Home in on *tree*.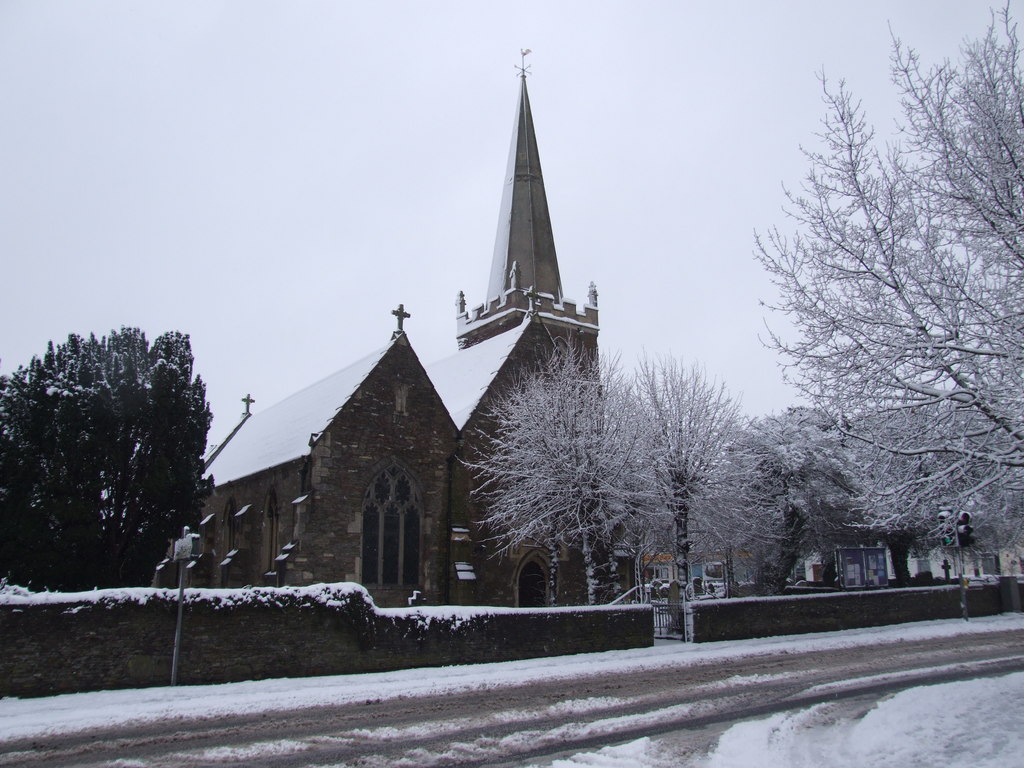
Homed in at BBox(469, 338, 686, 601).
